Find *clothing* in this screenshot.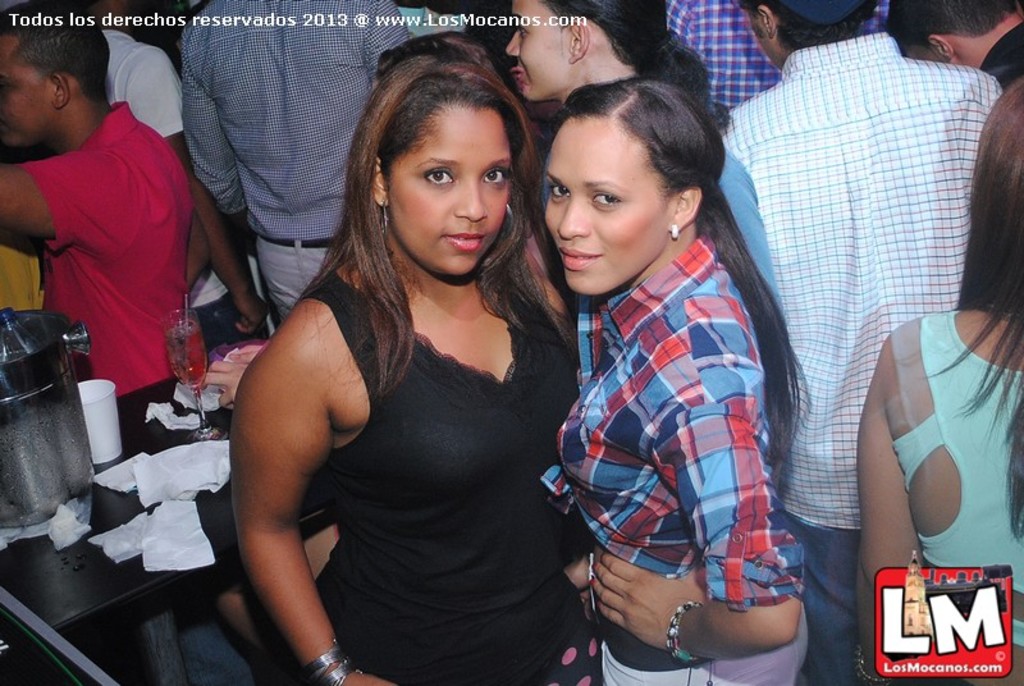
The bounding box for *clothing* is (x1=5, y1=78, x2=210, y2=467).
